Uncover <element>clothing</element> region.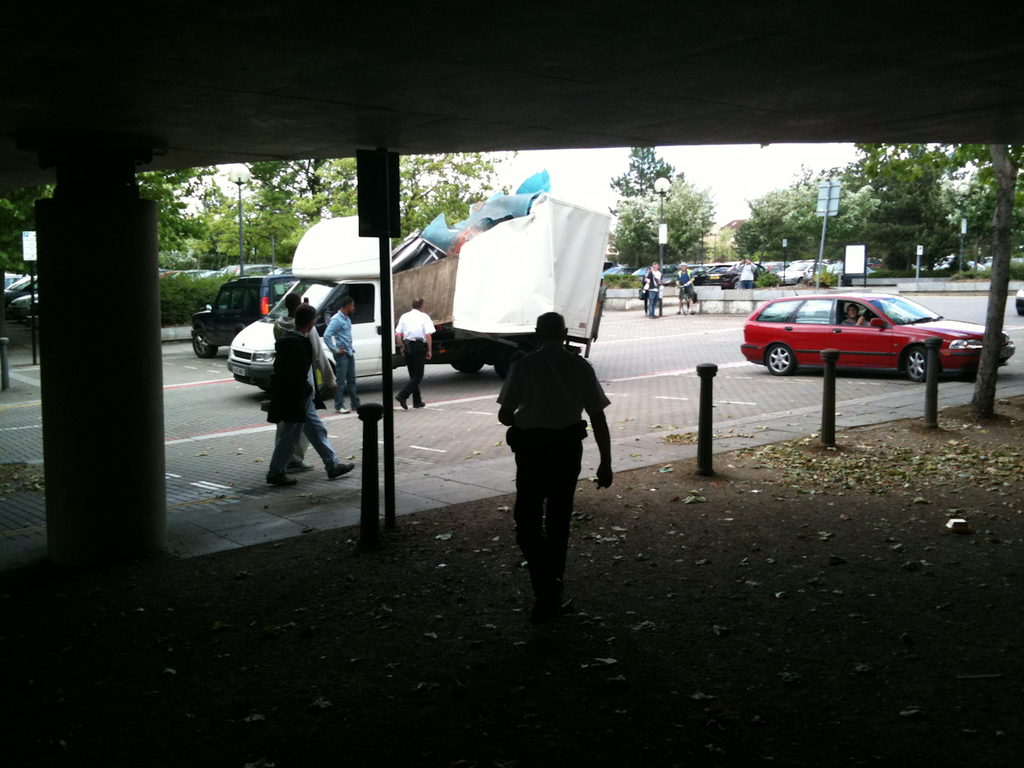
Uncovered: [649,270,661,314].
